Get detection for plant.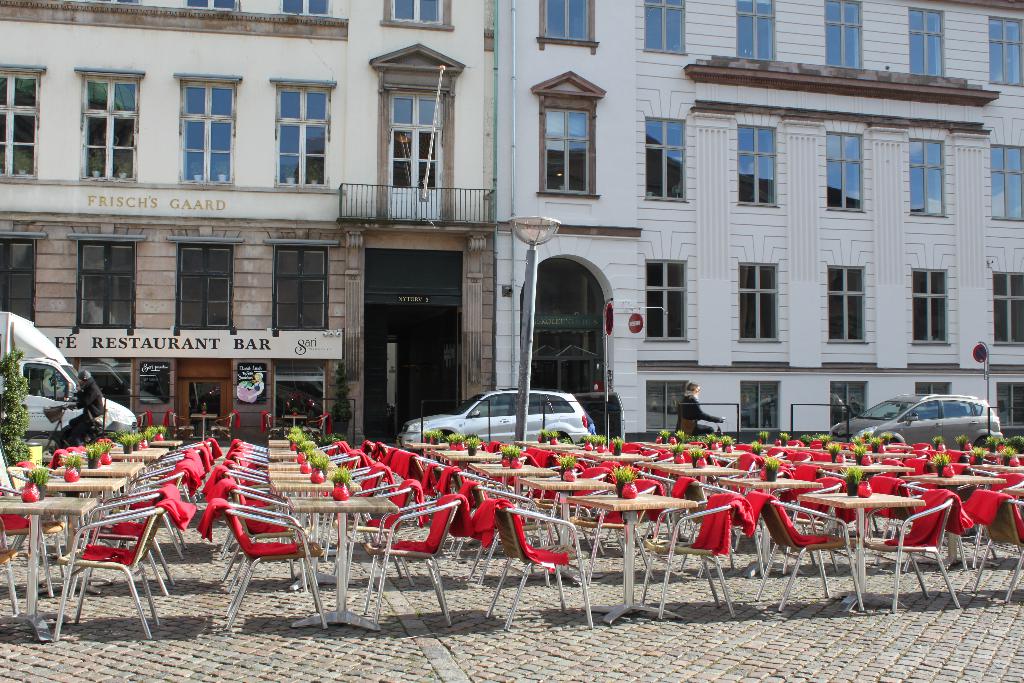
Detection: <bbox>561, 449, 579, 473</bbox>.
